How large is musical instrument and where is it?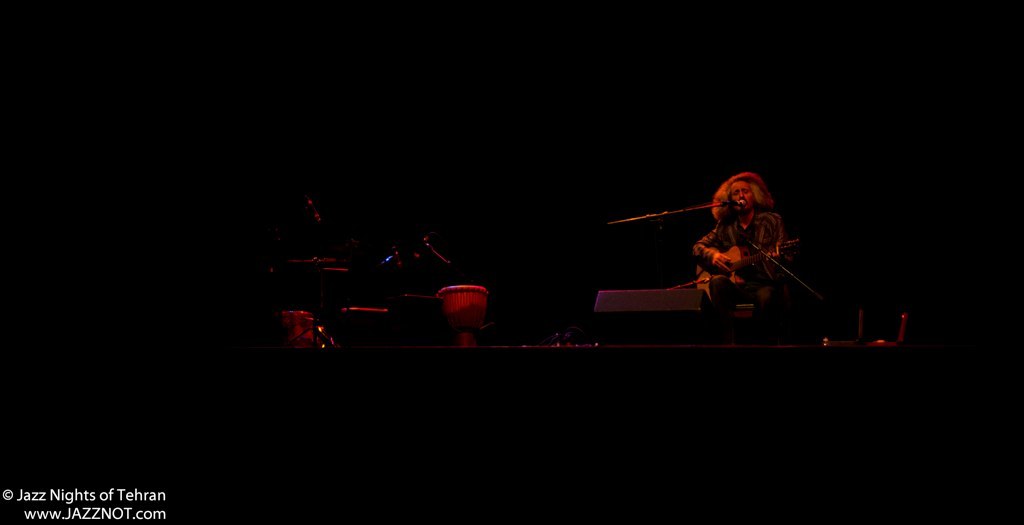
Bounding box: (692, 230, 800, 305).
